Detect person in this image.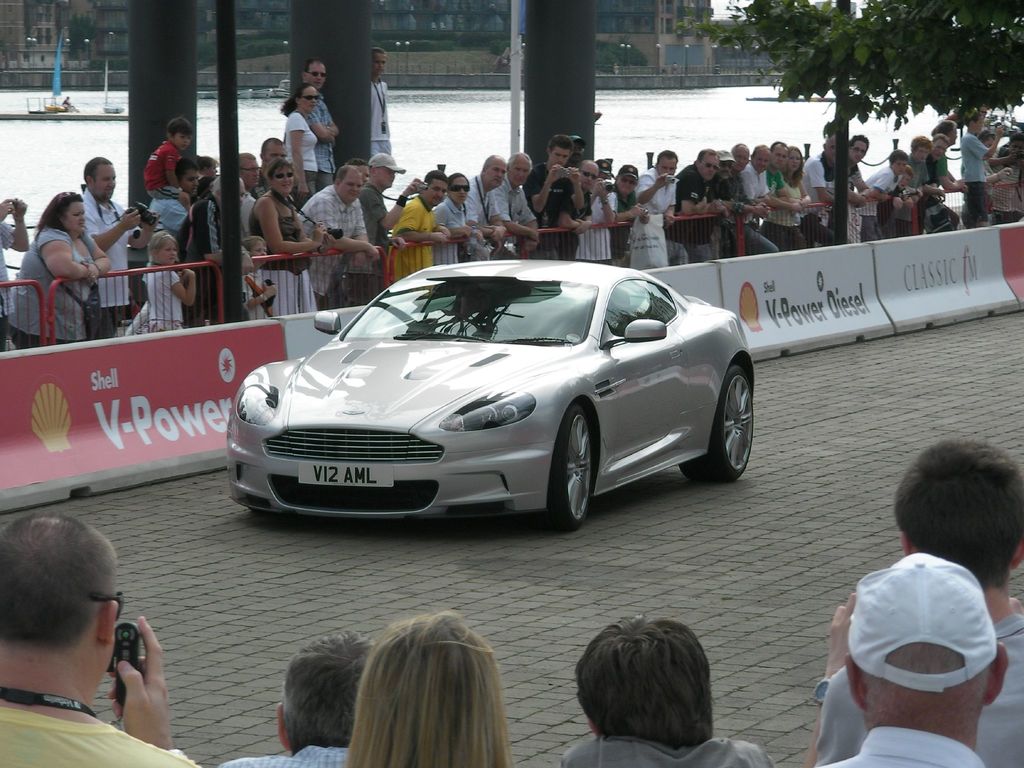
Detection: bbox=[810, 553, 1007, 767].
